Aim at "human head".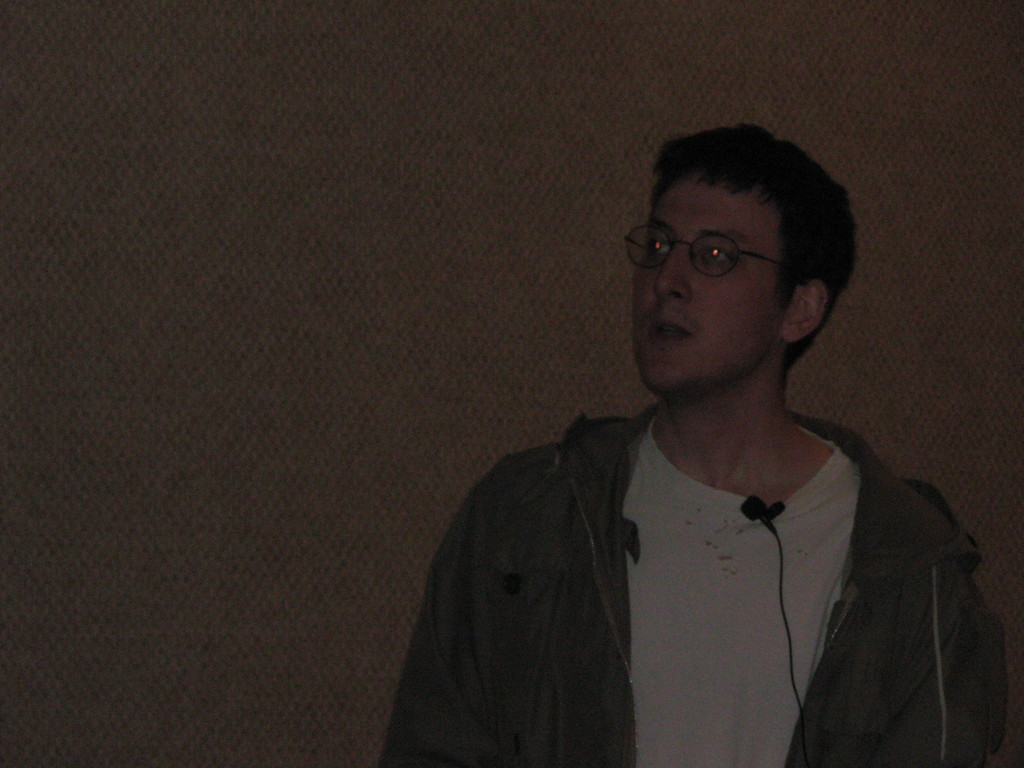
Aimed at (x1=621, y1=127, x2=819, y2=362).
